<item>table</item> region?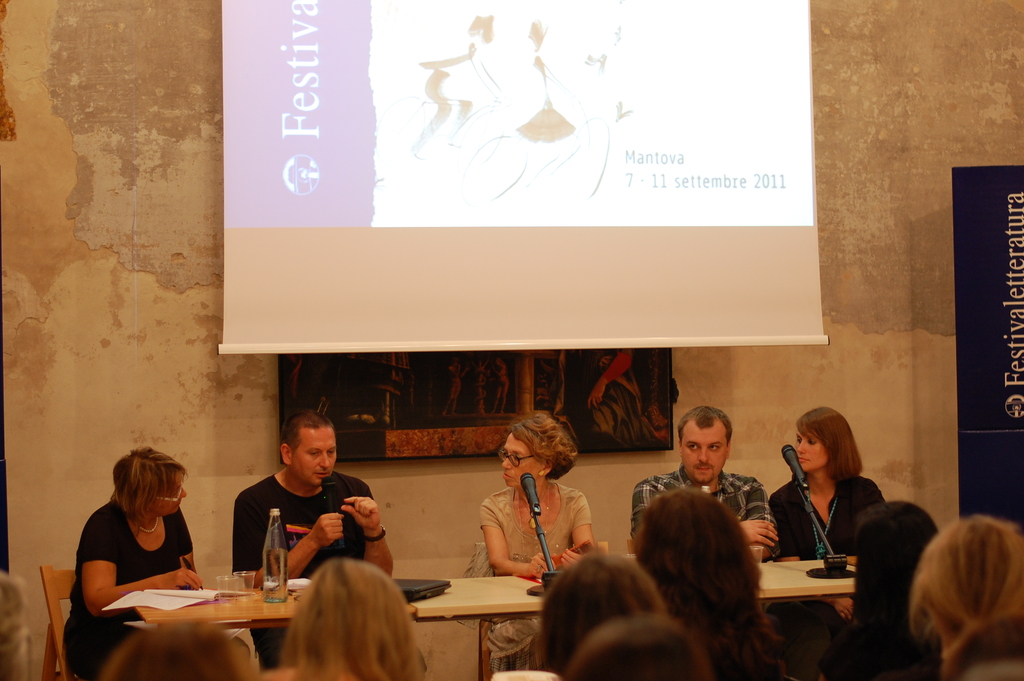
crop(134, 561, 856, 680)
